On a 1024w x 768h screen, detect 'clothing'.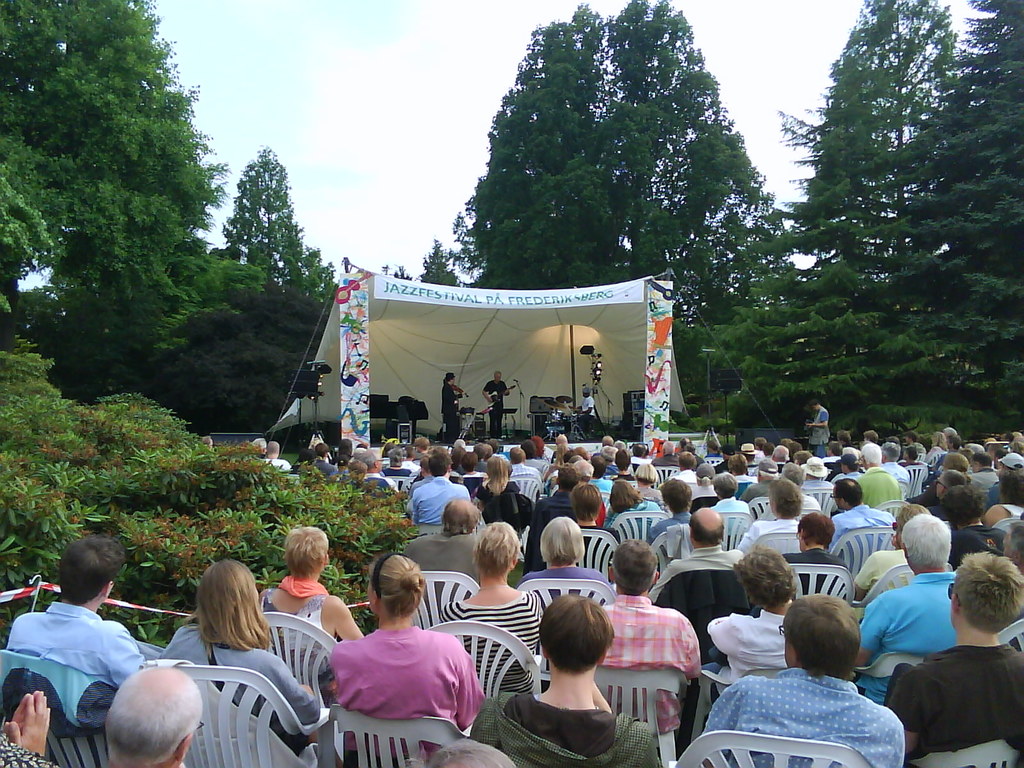
locate(594, 476, 609, 500).
